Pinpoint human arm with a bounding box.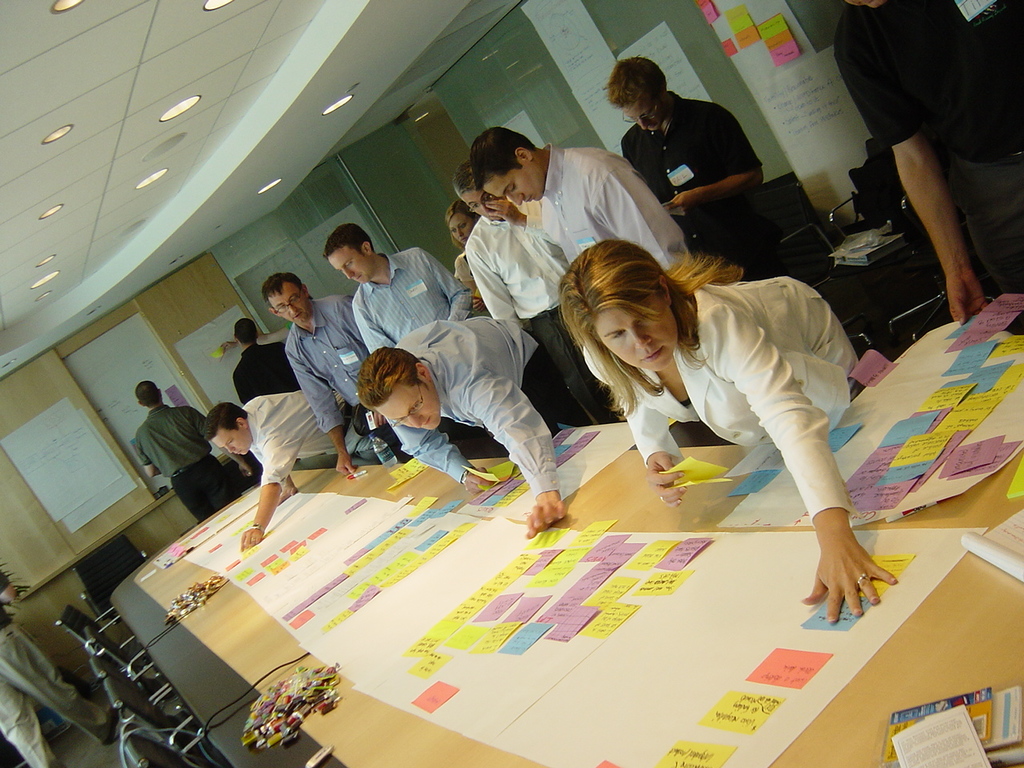
box=[278, 476, 298, 504].
